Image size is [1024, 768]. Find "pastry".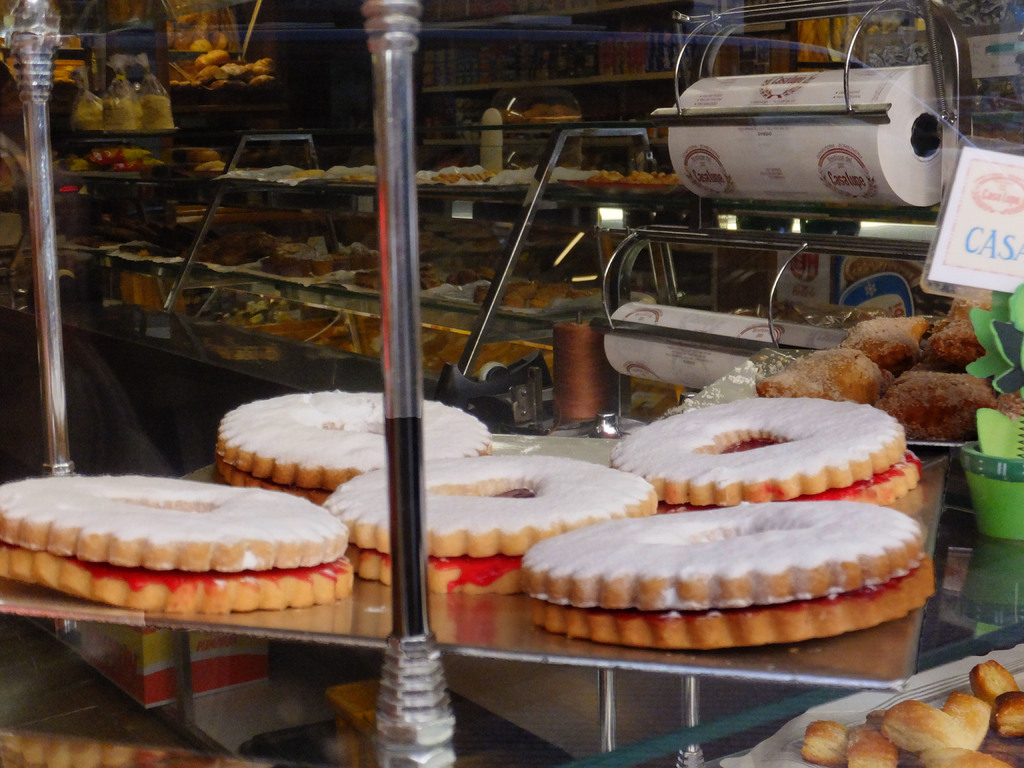
box(996, 691, 1023, 740).
